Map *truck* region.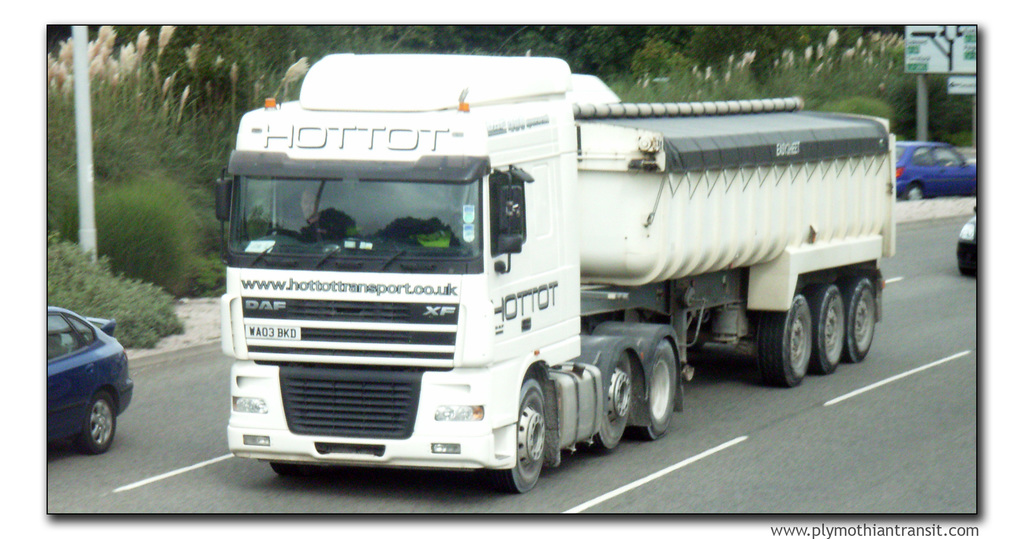
Mapped to x1=220 y1=68 x2=879 y2=481.
